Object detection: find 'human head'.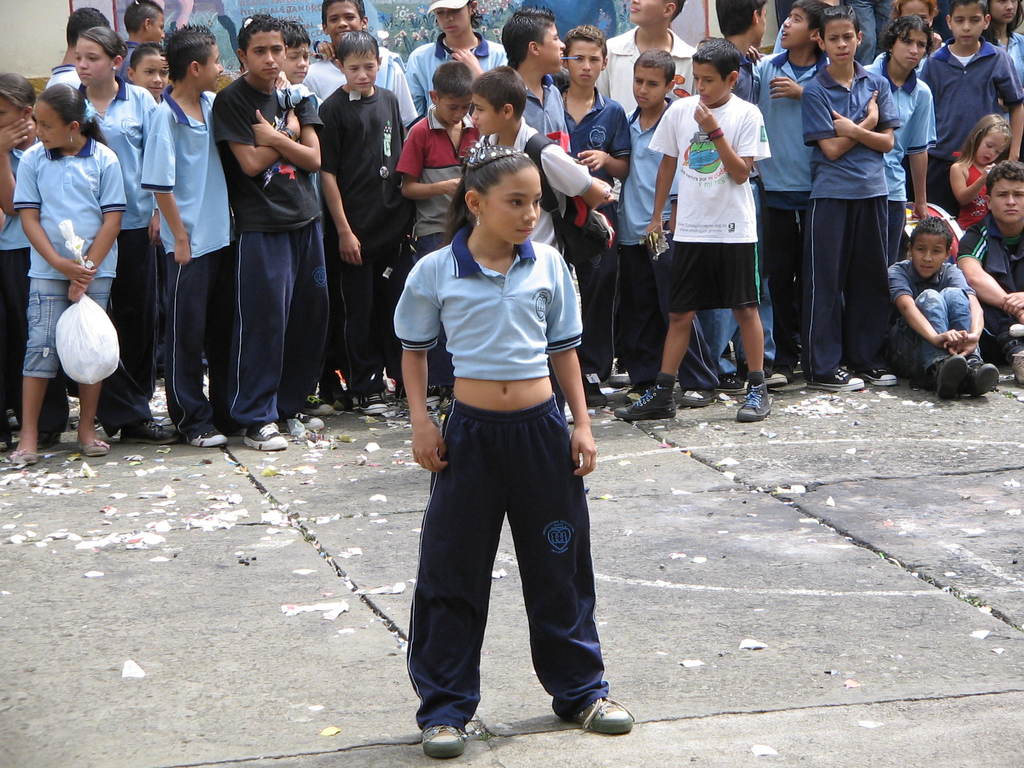
[125,43,171,99].
